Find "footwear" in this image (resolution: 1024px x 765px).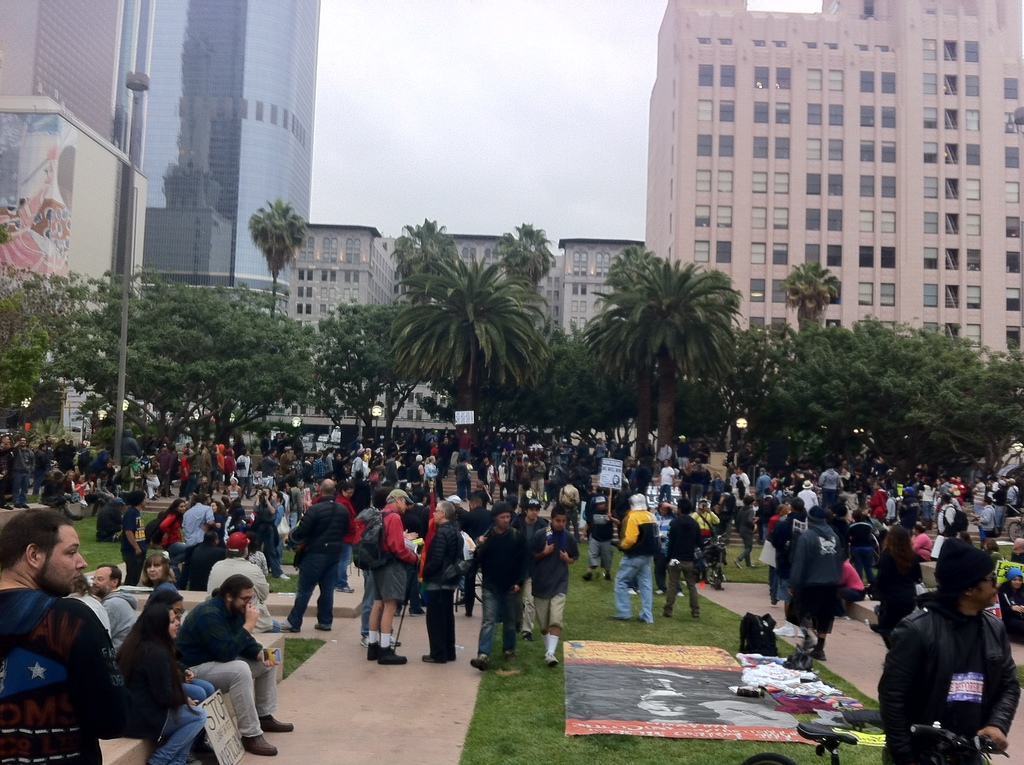
408/601/420/613.
